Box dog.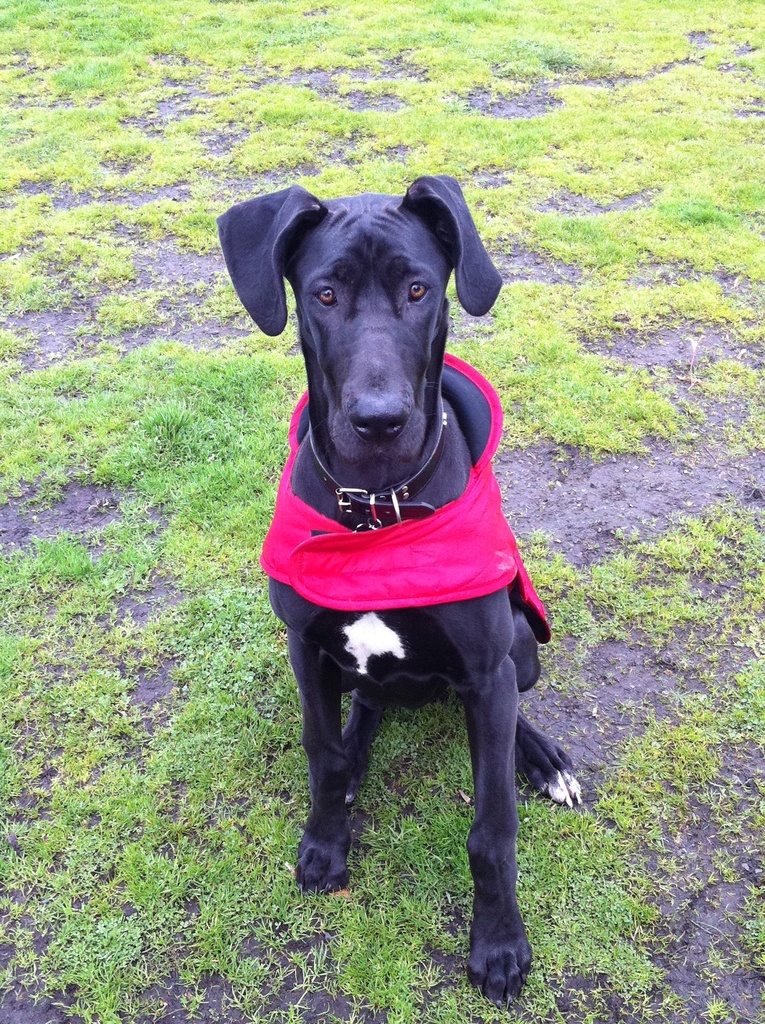
<box>214,173,583,1006</box>.
